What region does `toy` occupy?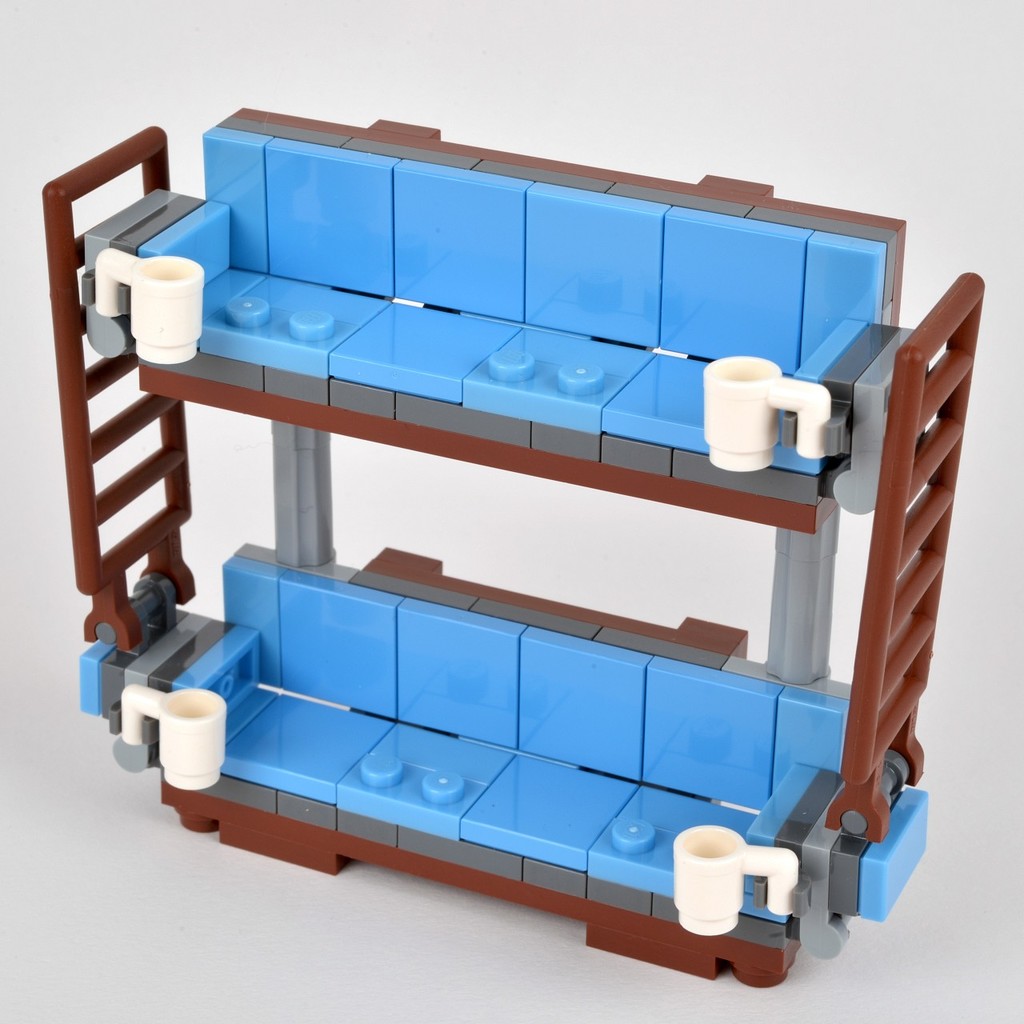
left=41, top=98, right=991, bottom=998.
